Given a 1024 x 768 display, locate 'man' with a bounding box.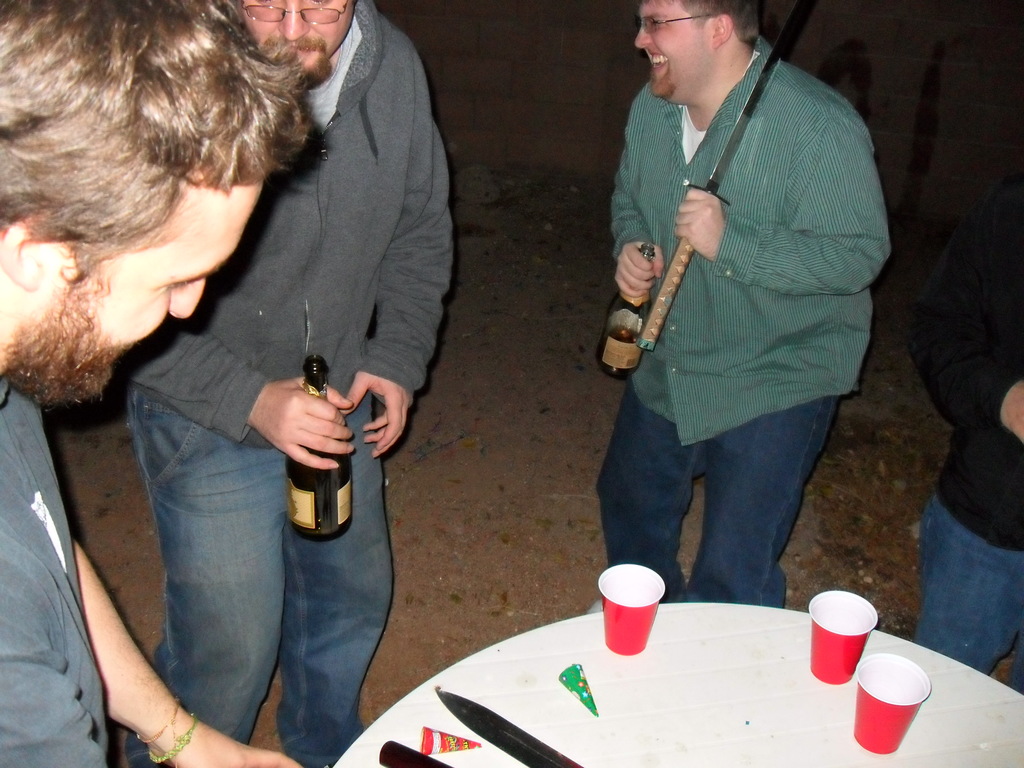
Located: <region>0, 0, 317, 767</region>.
